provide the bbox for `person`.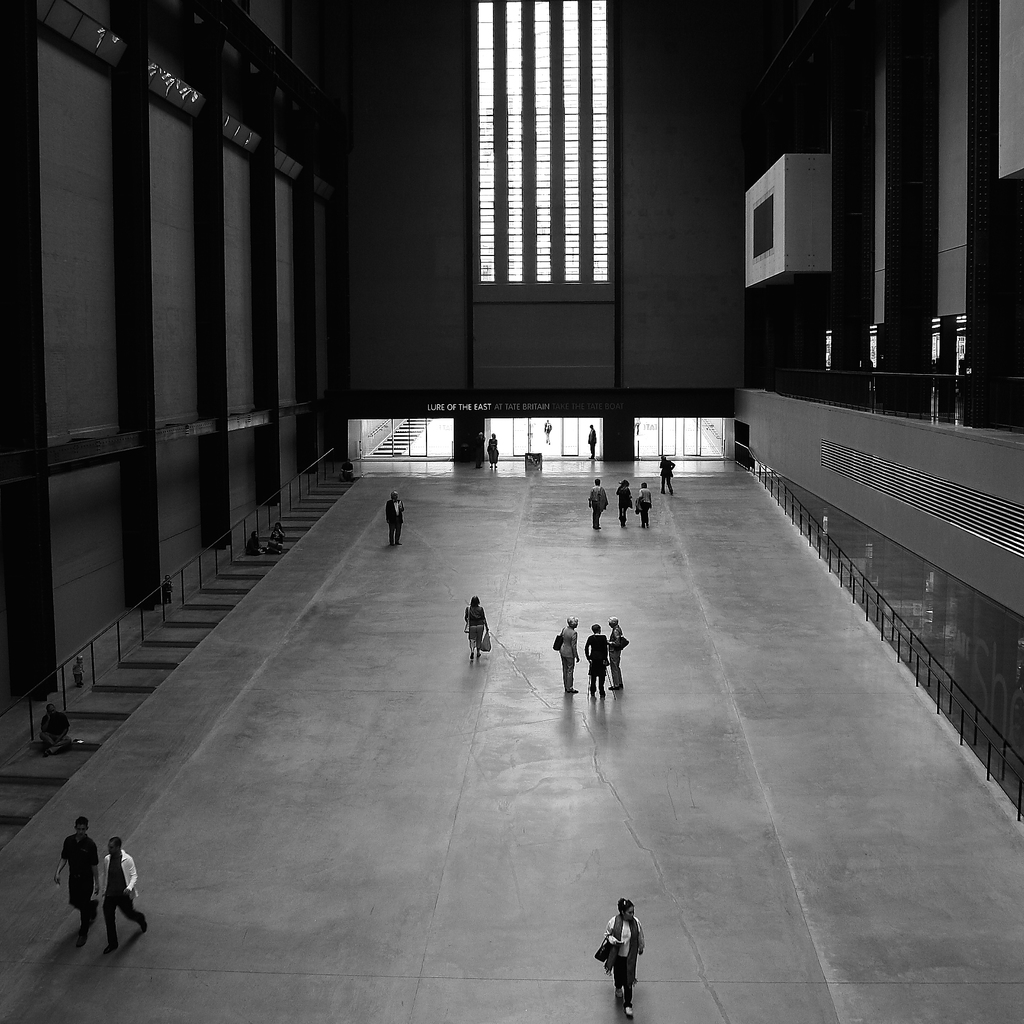
651, 451, 681, 496.
